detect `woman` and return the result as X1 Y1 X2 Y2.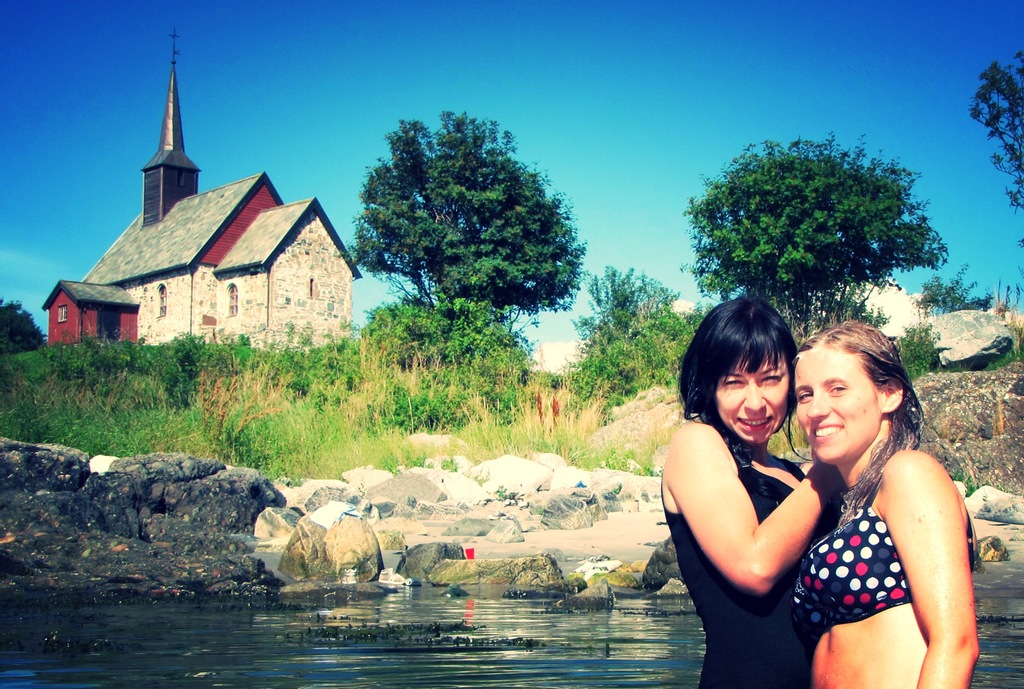
658 292 846 688.
